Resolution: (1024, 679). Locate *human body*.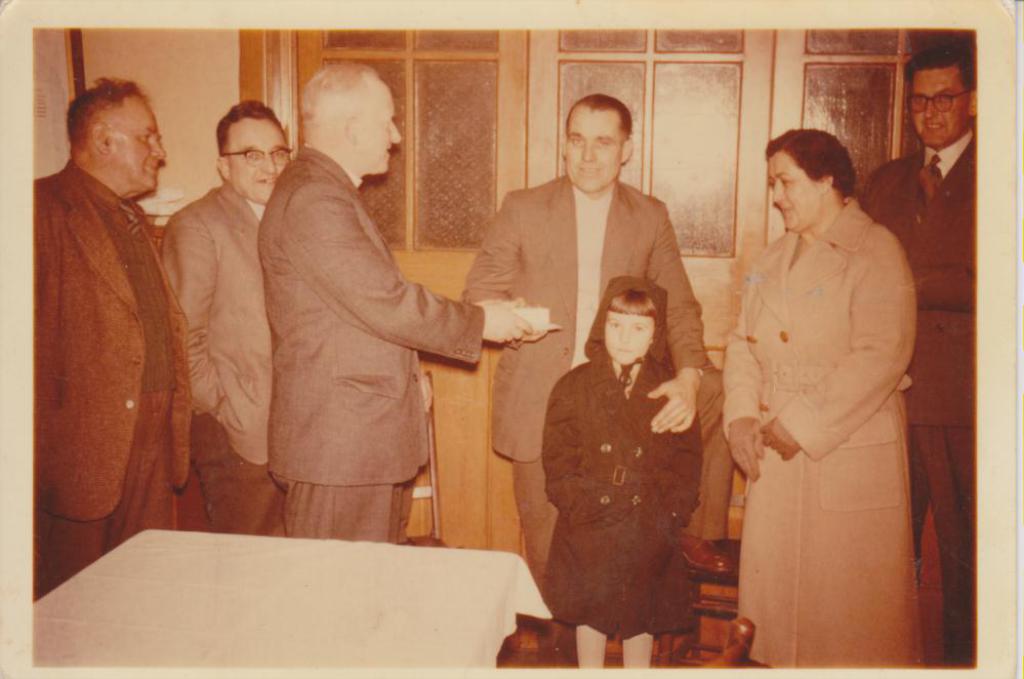
[541,358,701,673].
